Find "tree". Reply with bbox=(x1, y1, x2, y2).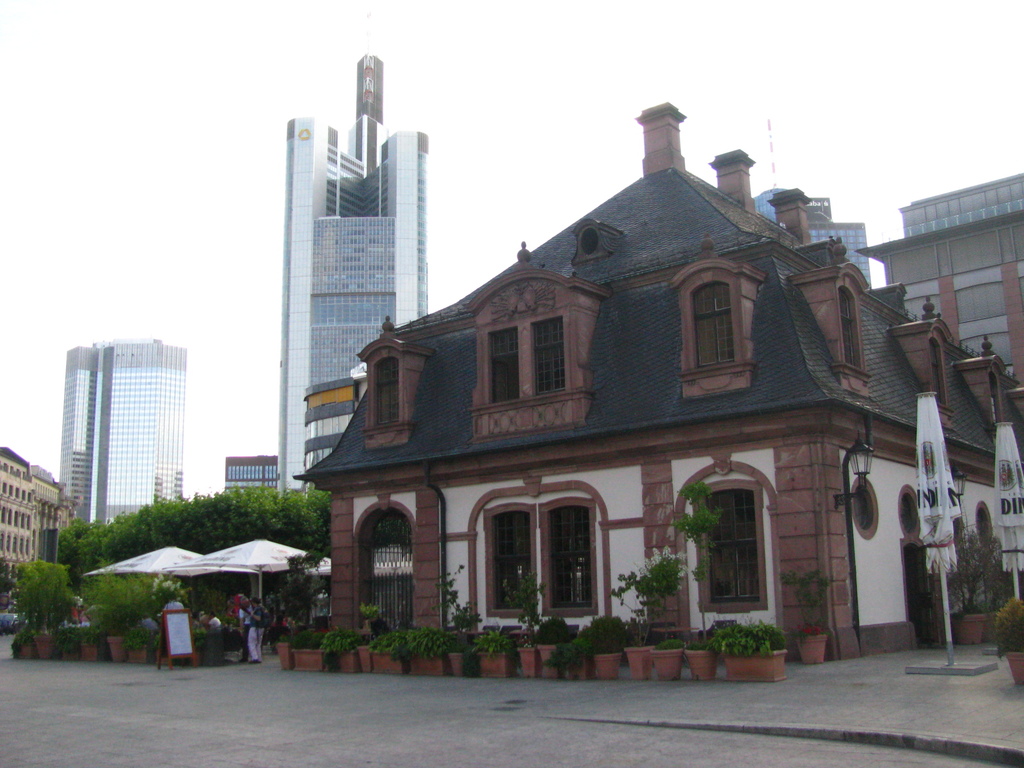
bbox=(58, 514, 102, 595).
